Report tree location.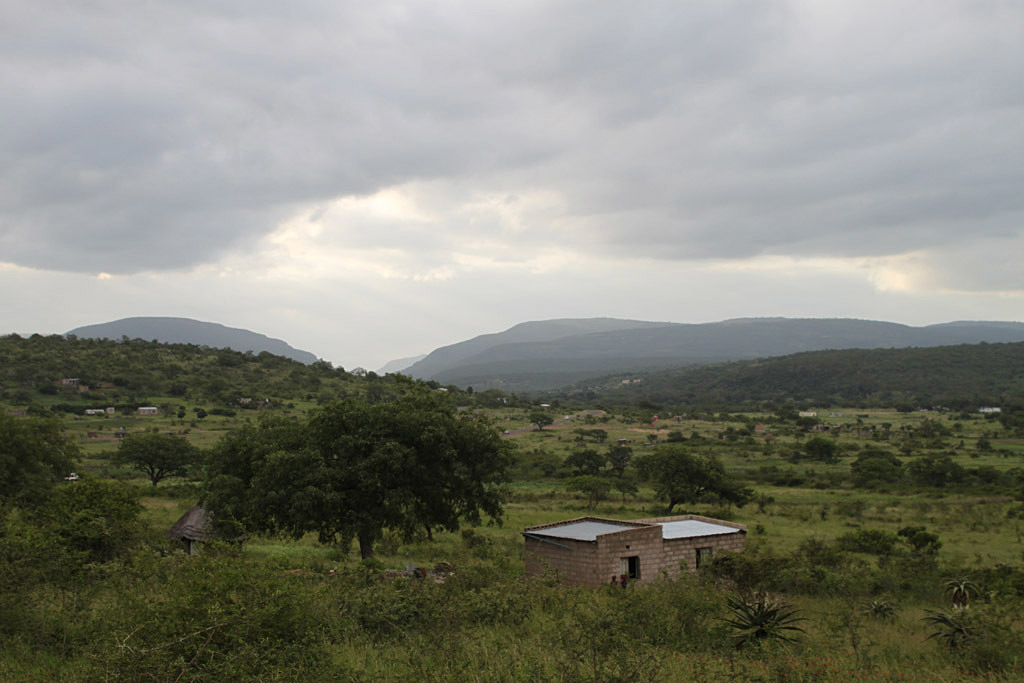
Report: (599,445,632,479).
